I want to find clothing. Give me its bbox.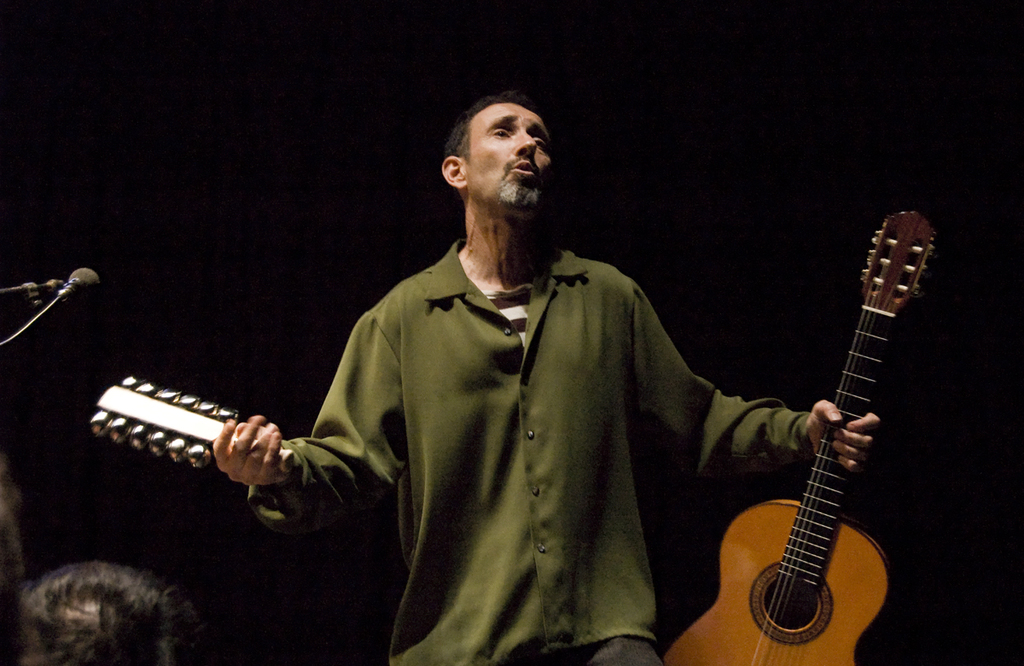
x1=212, y1=170, x2=817, y2=657.
